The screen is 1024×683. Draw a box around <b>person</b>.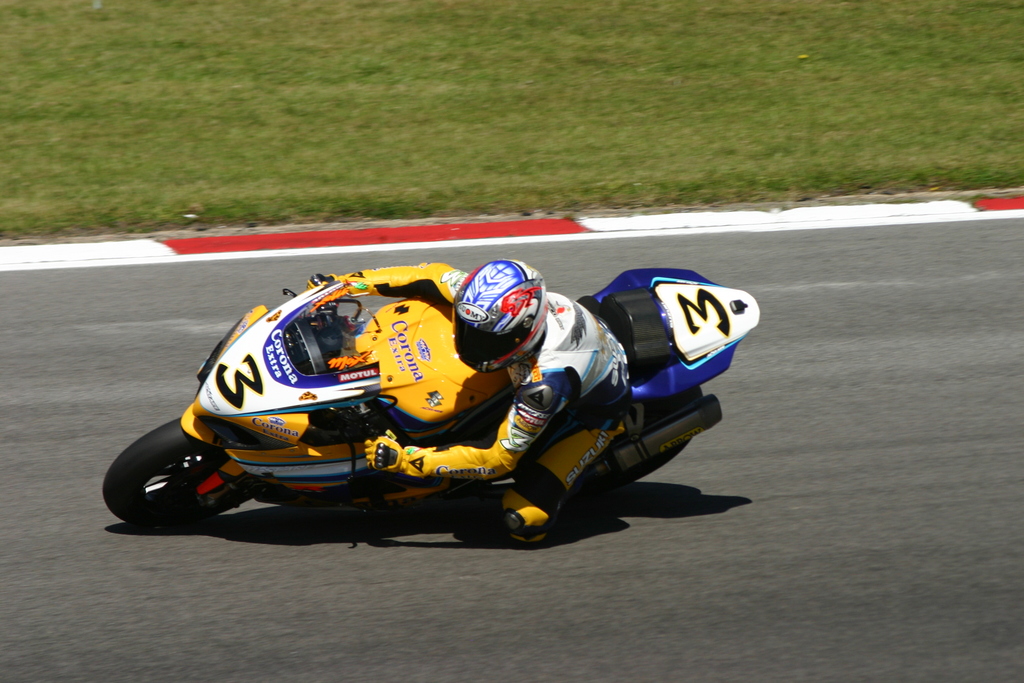
box(159, 209, 740, 554).
